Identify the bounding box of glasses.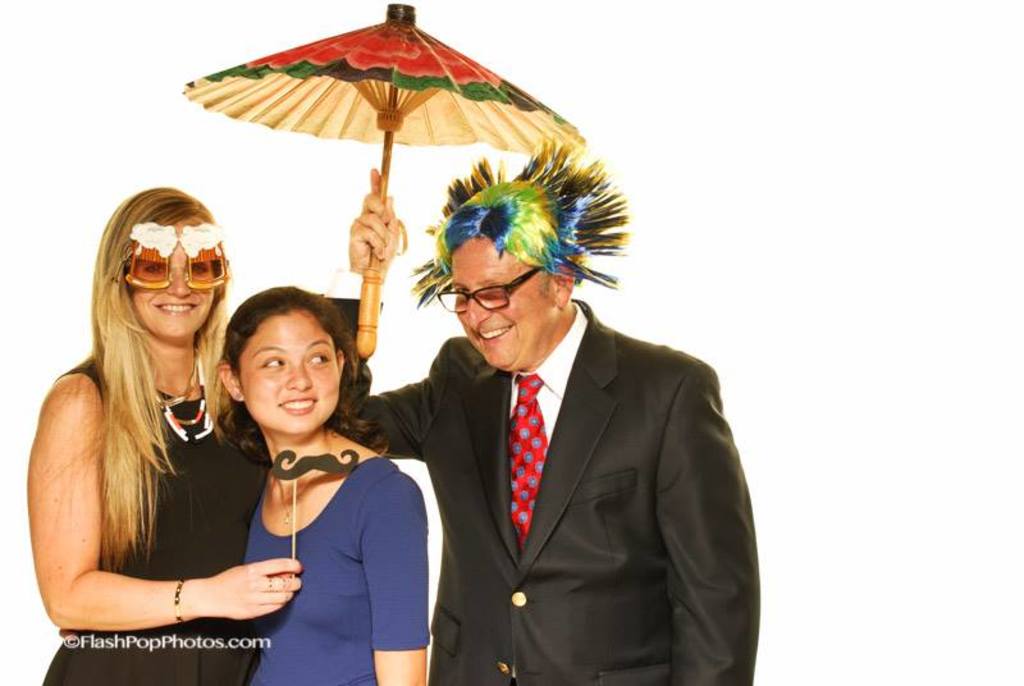
[x1=435, y1=267, x2=540, y2=316].
